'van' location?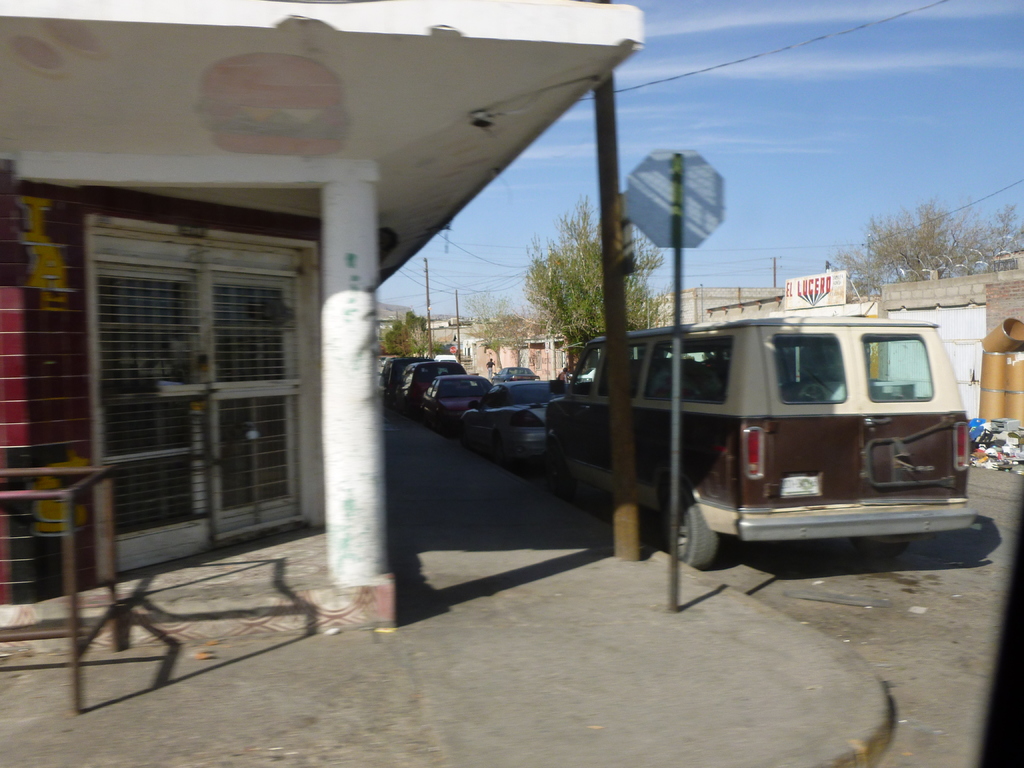
<box>540,312,982,562</box>
